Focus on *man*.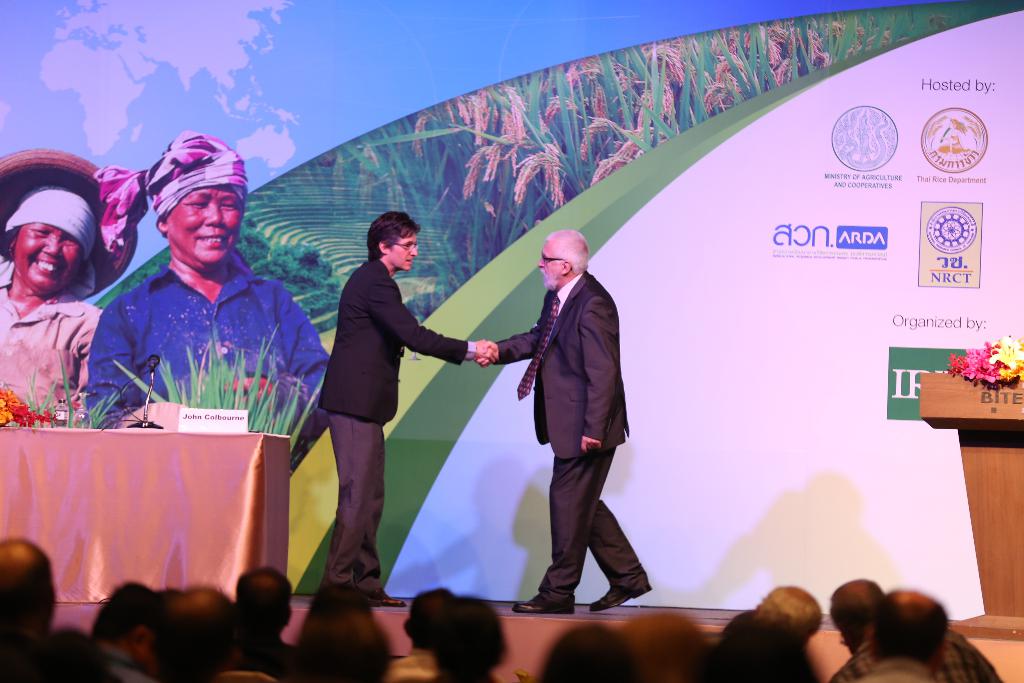
Focused at box=[0, 539, 60, 682].
